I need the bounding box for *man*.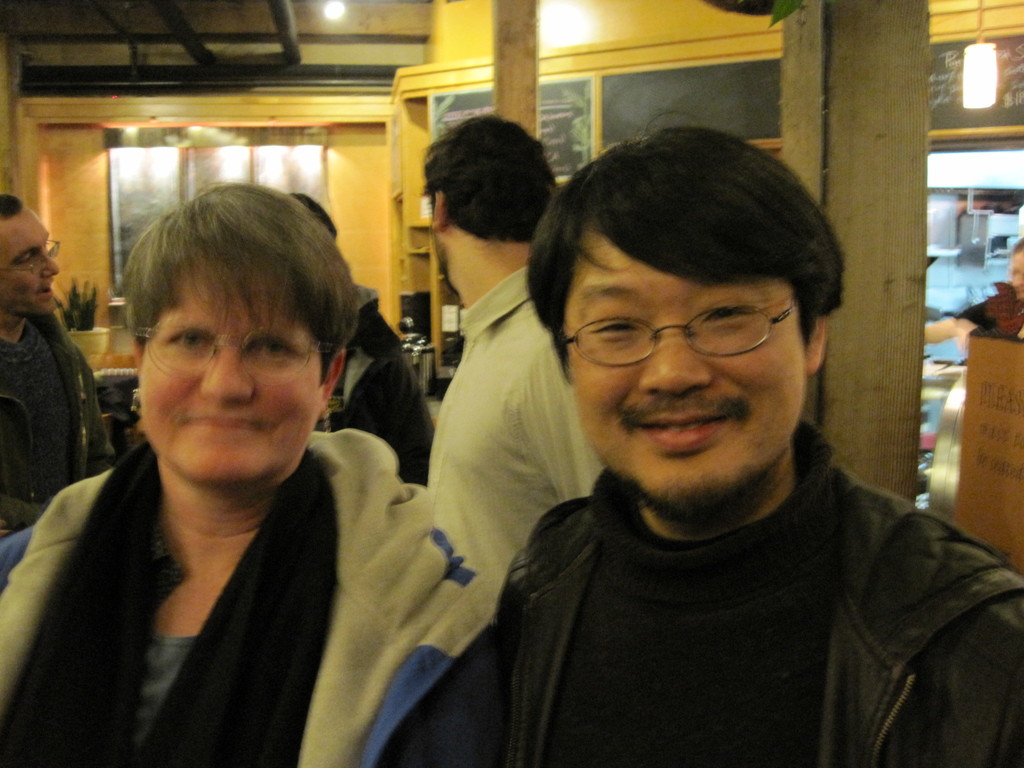
Here it is: [0,195,115,539].
